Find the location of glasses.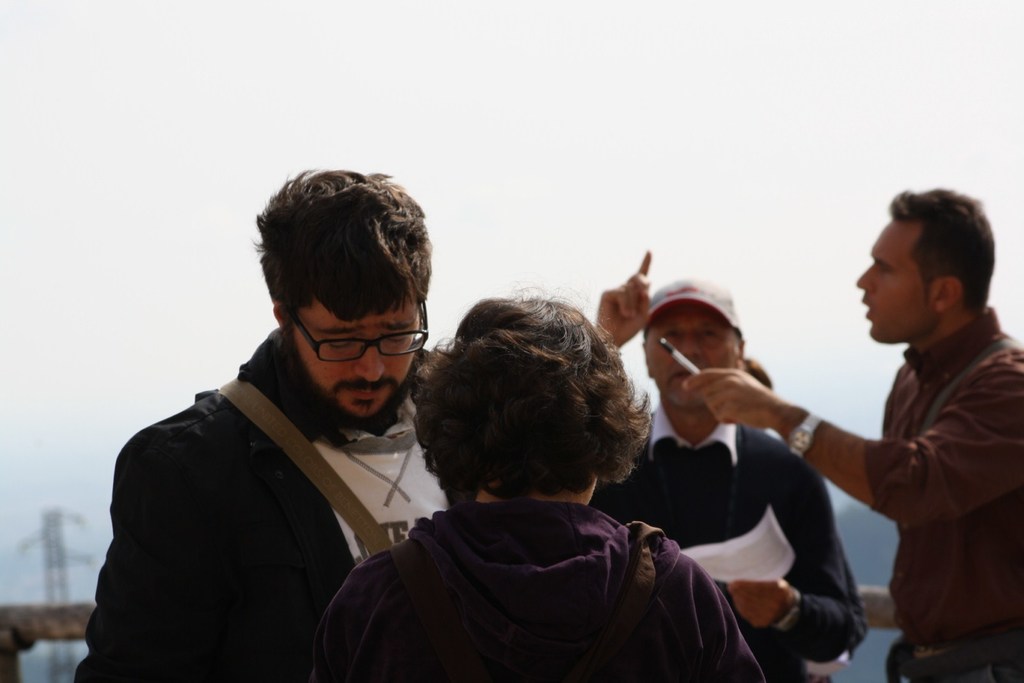
Location: (left=288, top=298, right=432, bottom=358).
